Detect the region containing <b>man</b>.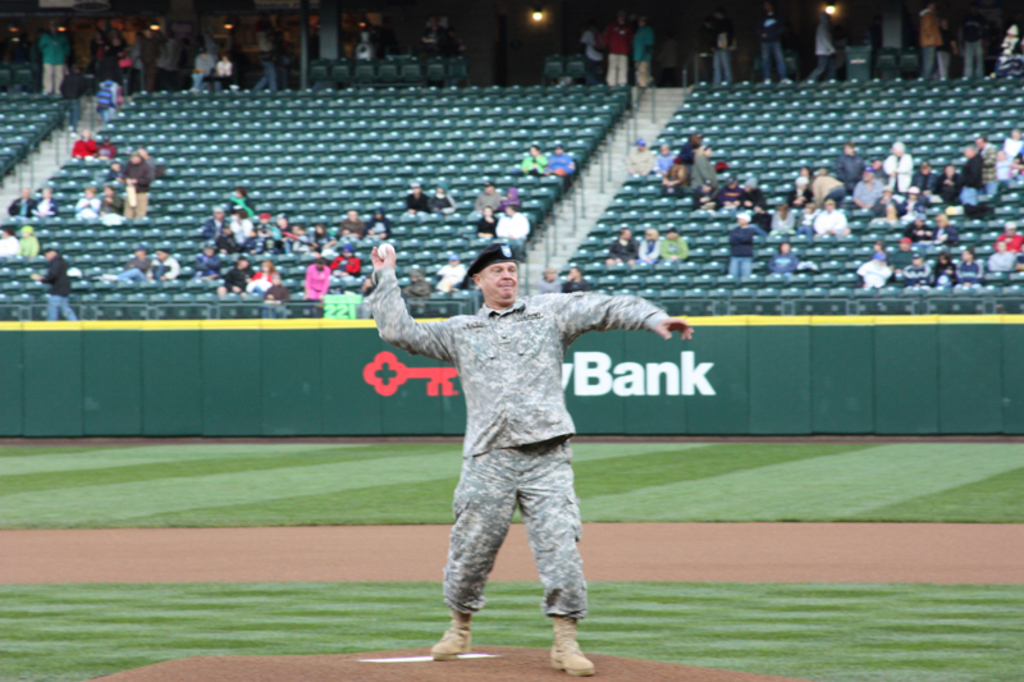
x1=69, y1=128, x2=95, y2=160.
